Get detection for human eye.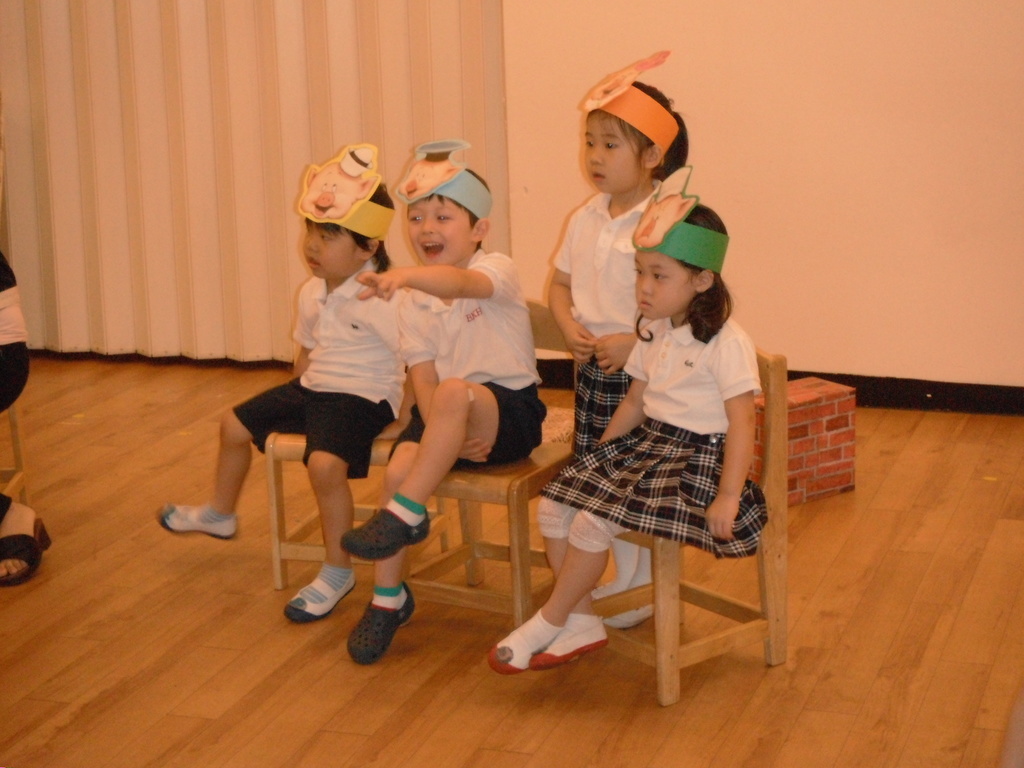
Detection: (x1=635, y1=262, x2=641, y2=276).
